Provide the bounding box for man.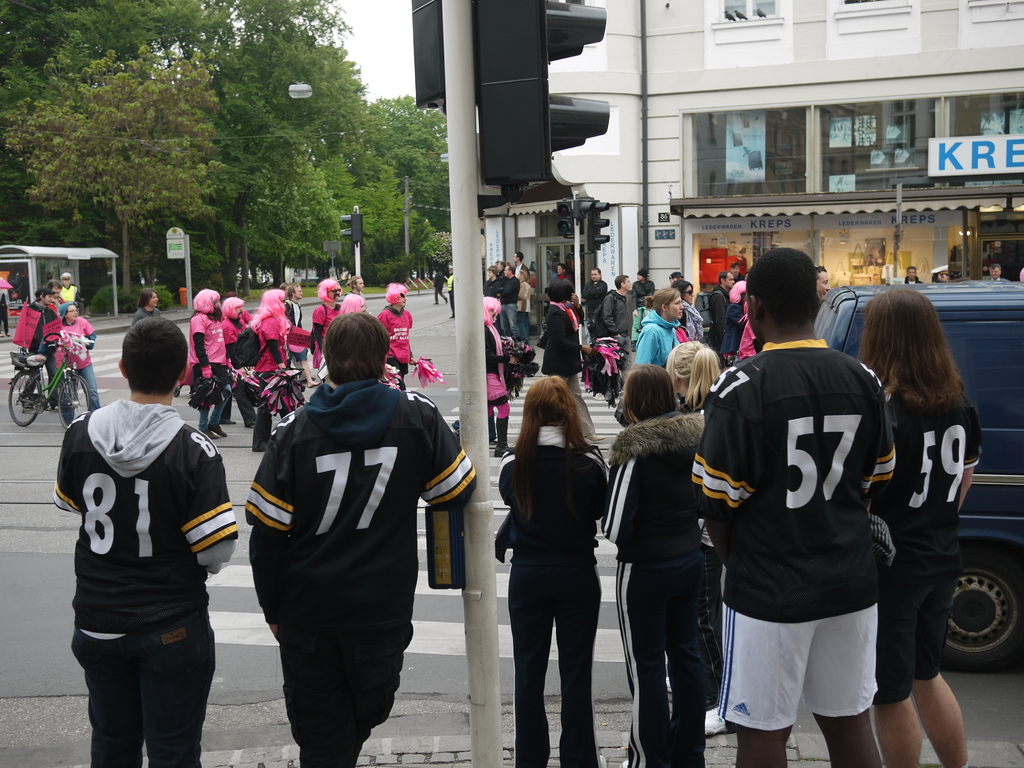
242 312 480 767.
